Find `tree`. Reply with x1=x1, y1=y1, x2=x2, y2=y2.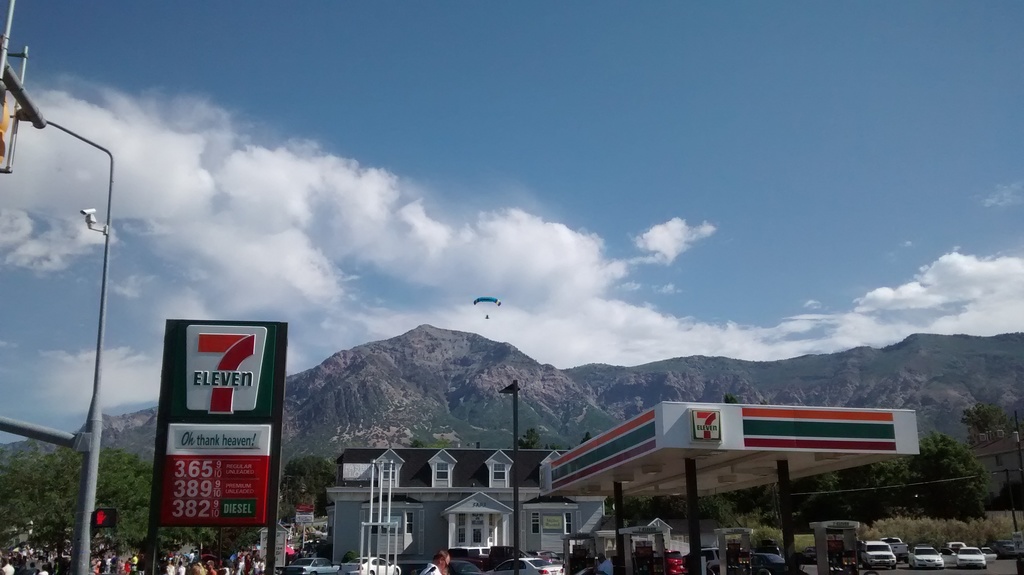
x1=923, y1=429, x2=995, y2=514.
